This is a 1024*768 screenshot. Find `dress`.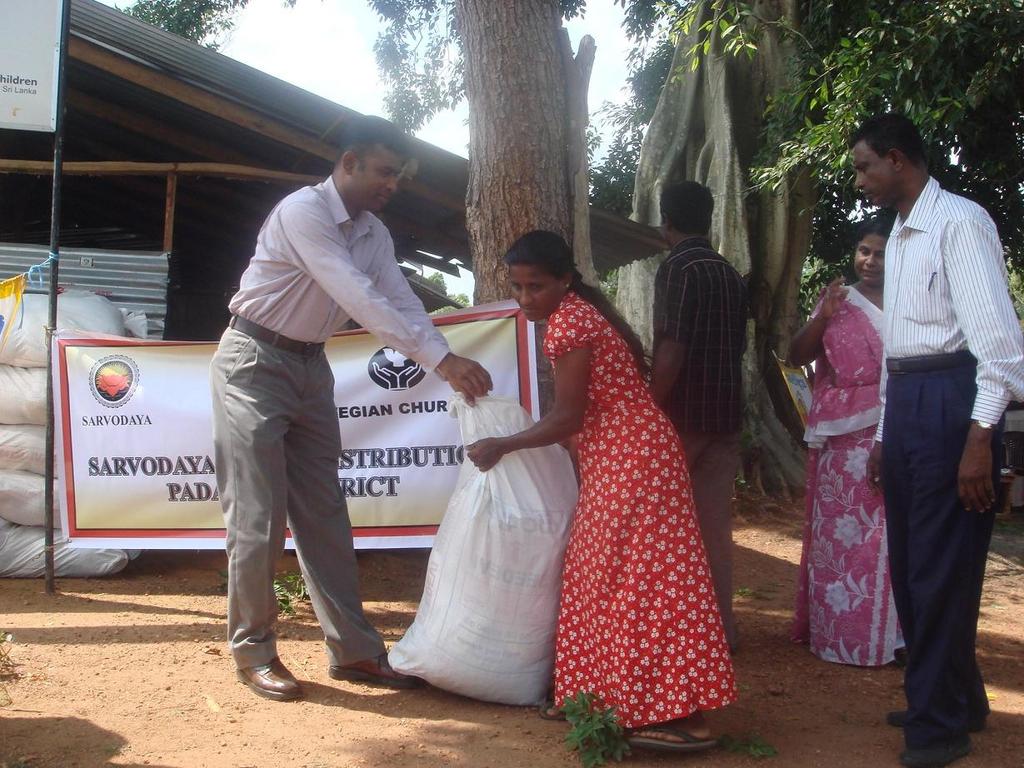
Bounding box: [541,294,737,731].
